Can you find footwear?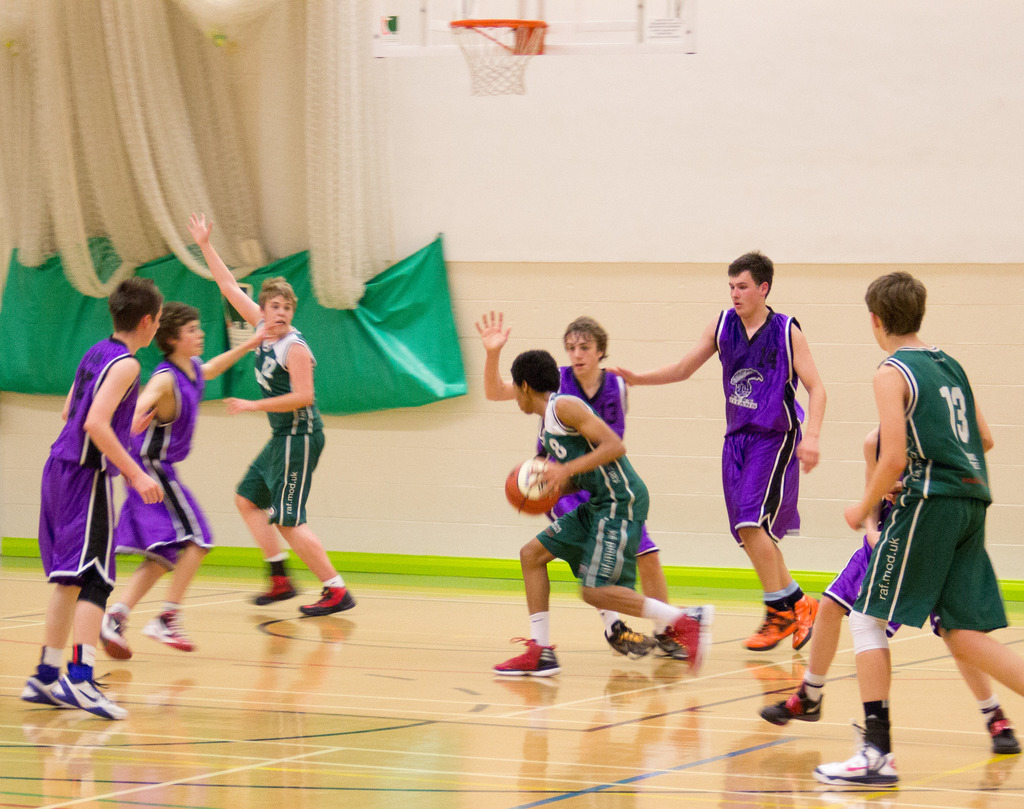
Yes, bounding box: detection(141, 617, 194, 655).
